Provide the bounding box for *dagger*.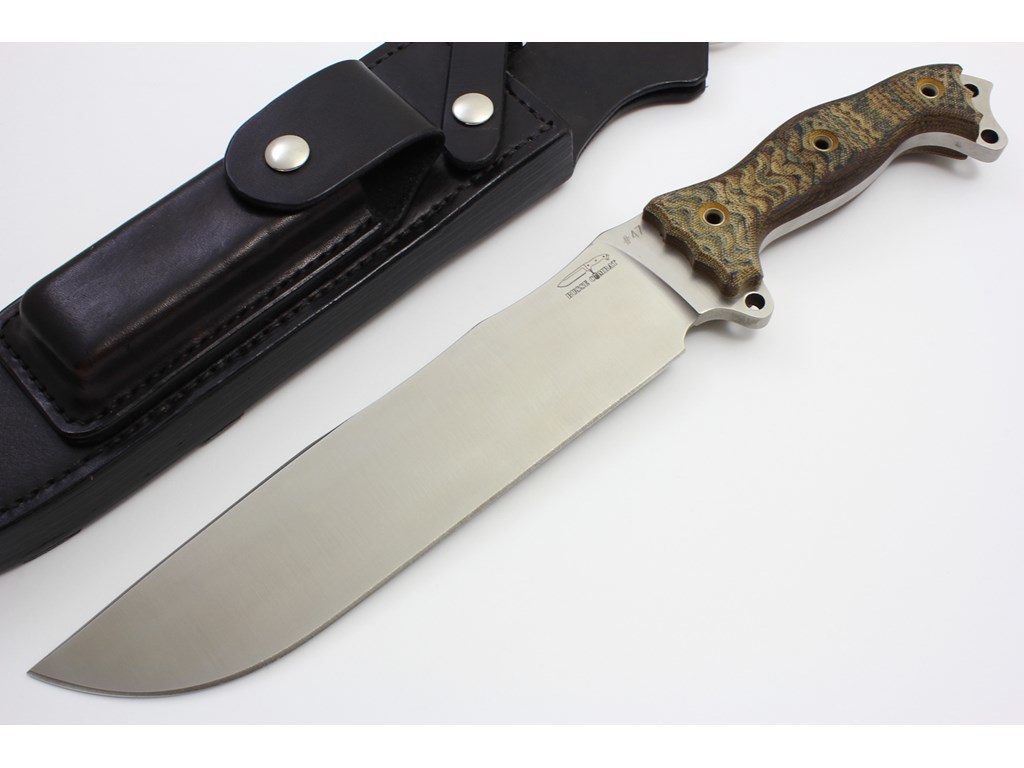
x1=31 y1=61 x2=1007 y2=694.
